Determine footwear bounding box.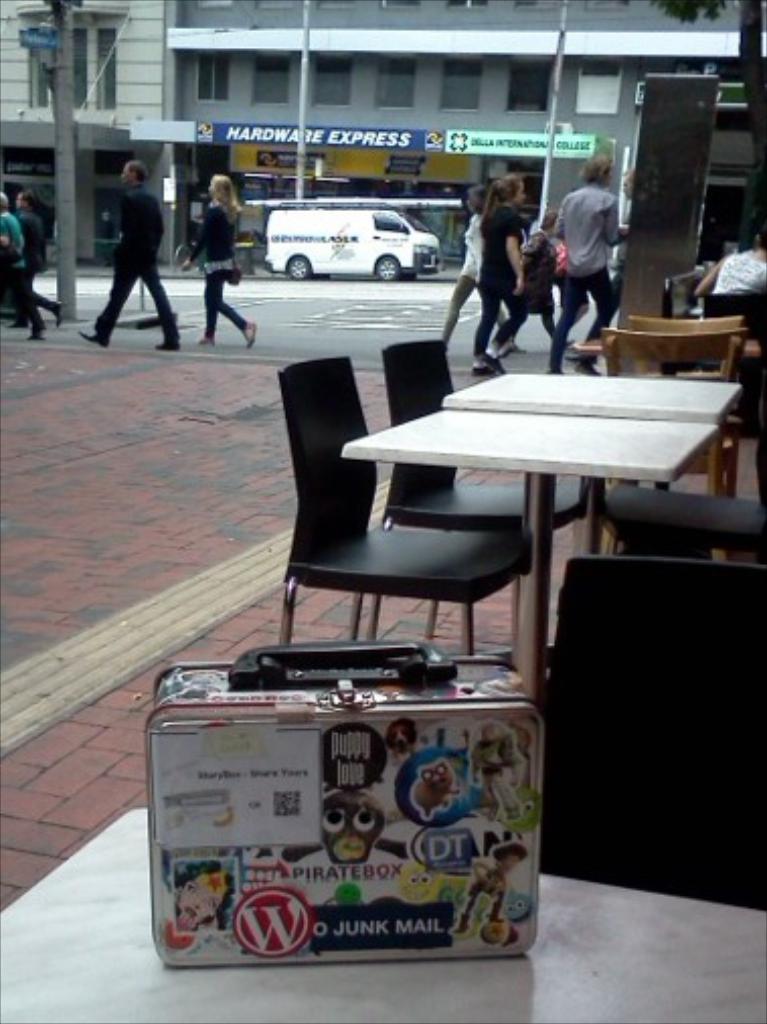
Determined: <region>546, 364, 573, 378</region>.
